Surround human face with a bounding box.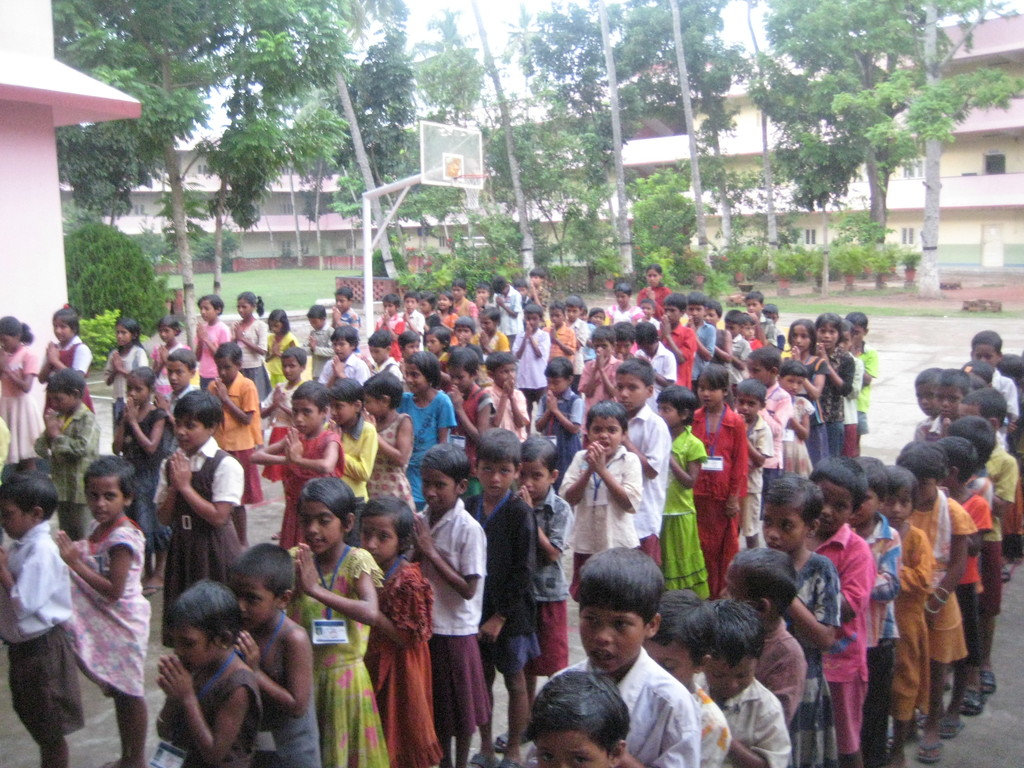
box=[456, 324, 474, 343].
